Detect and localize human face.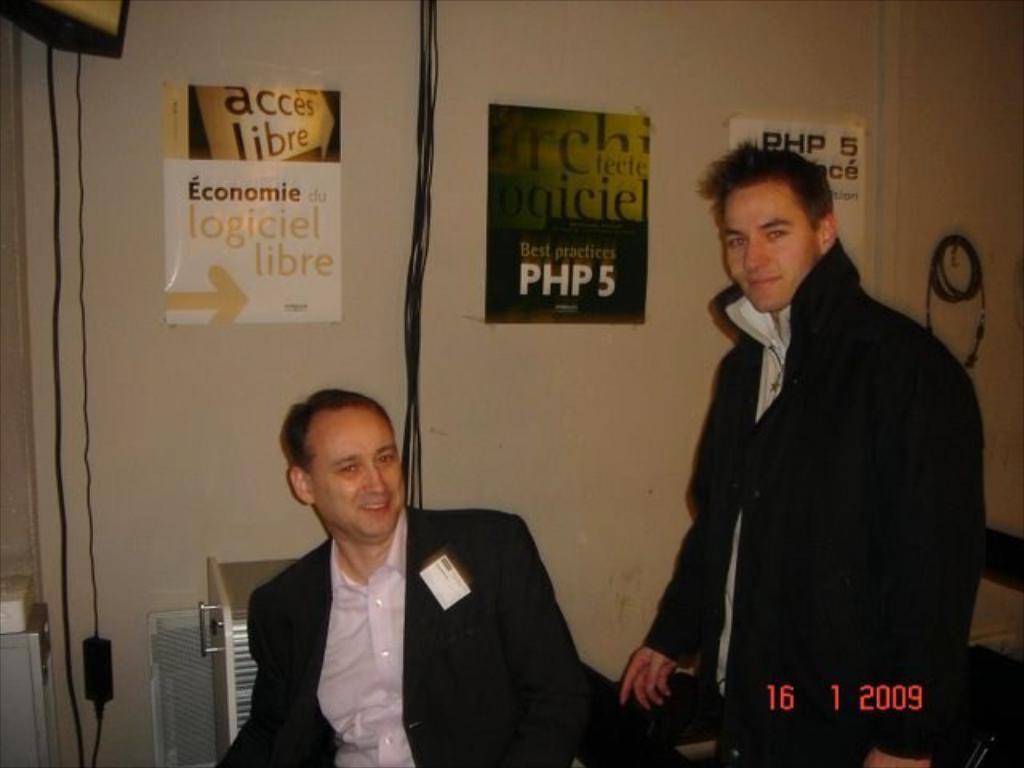
Localized at bbox=[302, 398, 410, 546].
